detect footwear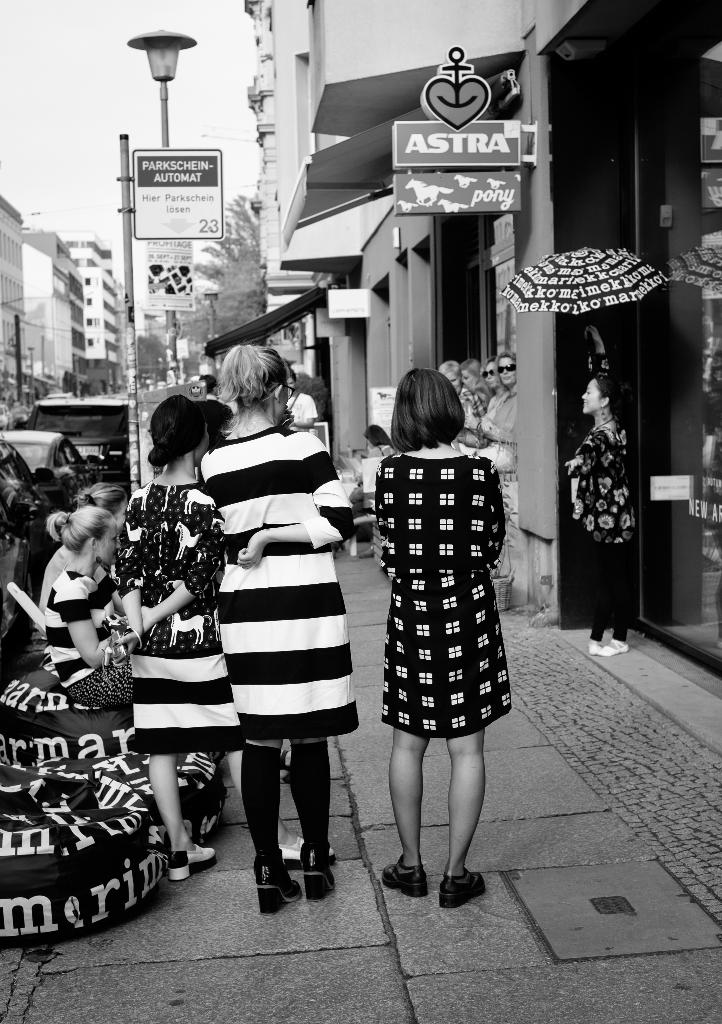
detection(279, 749, 289, 783)
